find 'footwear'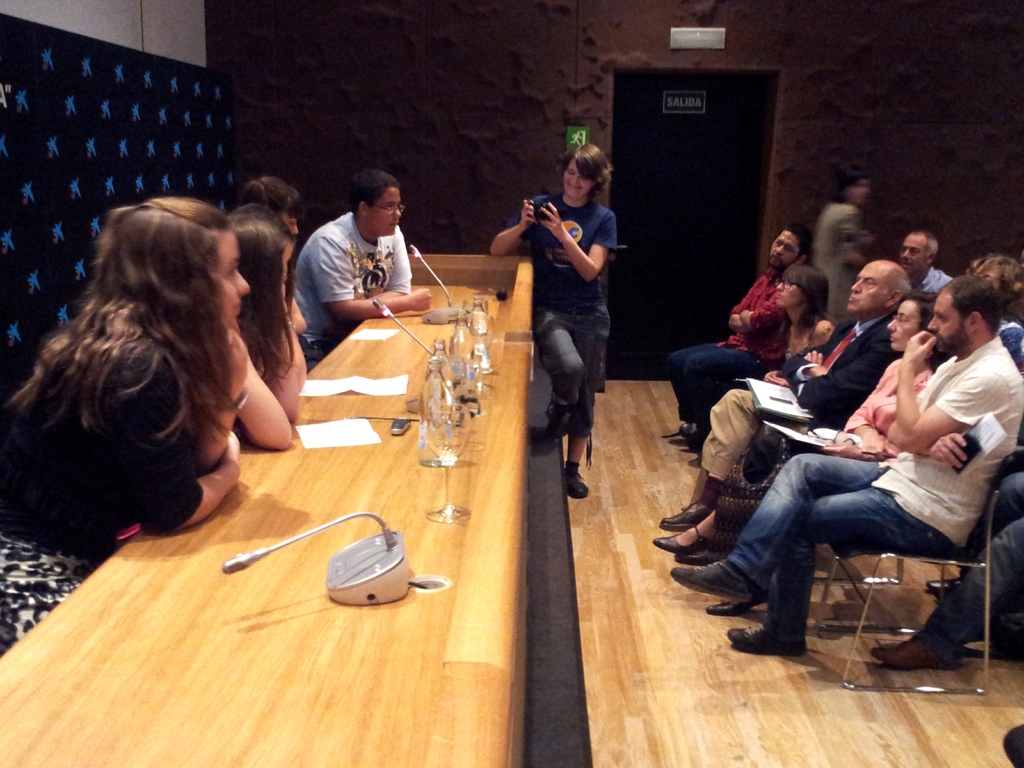
925, 569, 949, 586
